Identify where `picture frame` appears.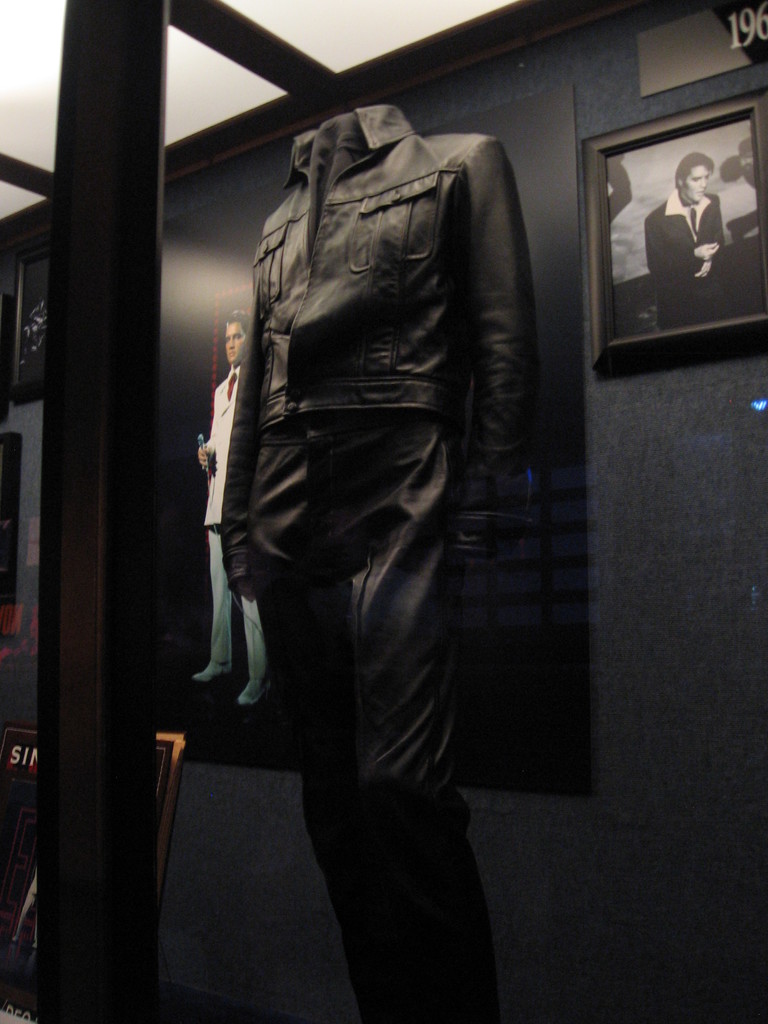
Appears at 585/96/767/361.
